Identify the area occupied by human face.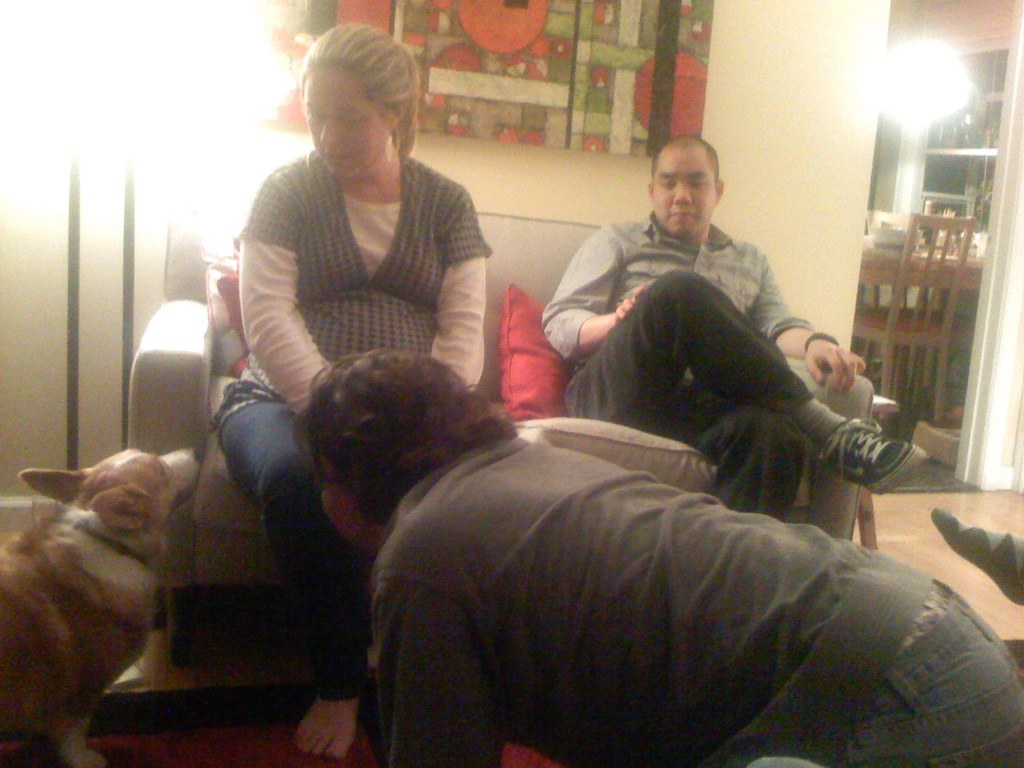
Area: rect(303, 70, 386, 177).
